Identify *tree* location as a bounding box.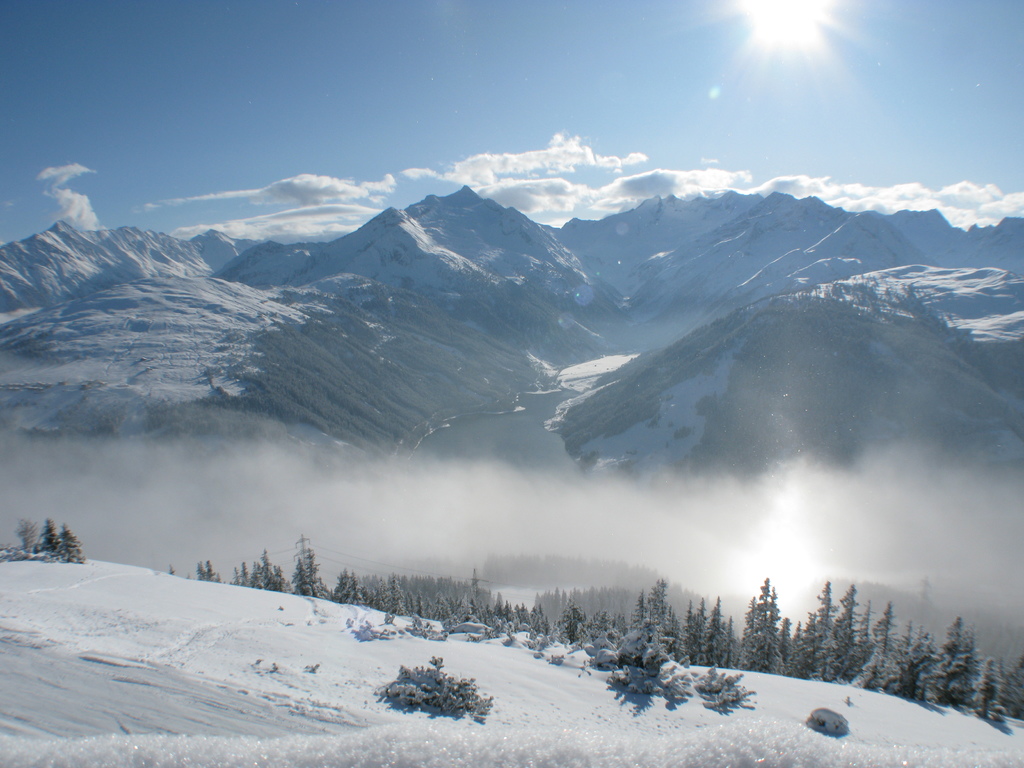
box(206, 559, 219, 584).
